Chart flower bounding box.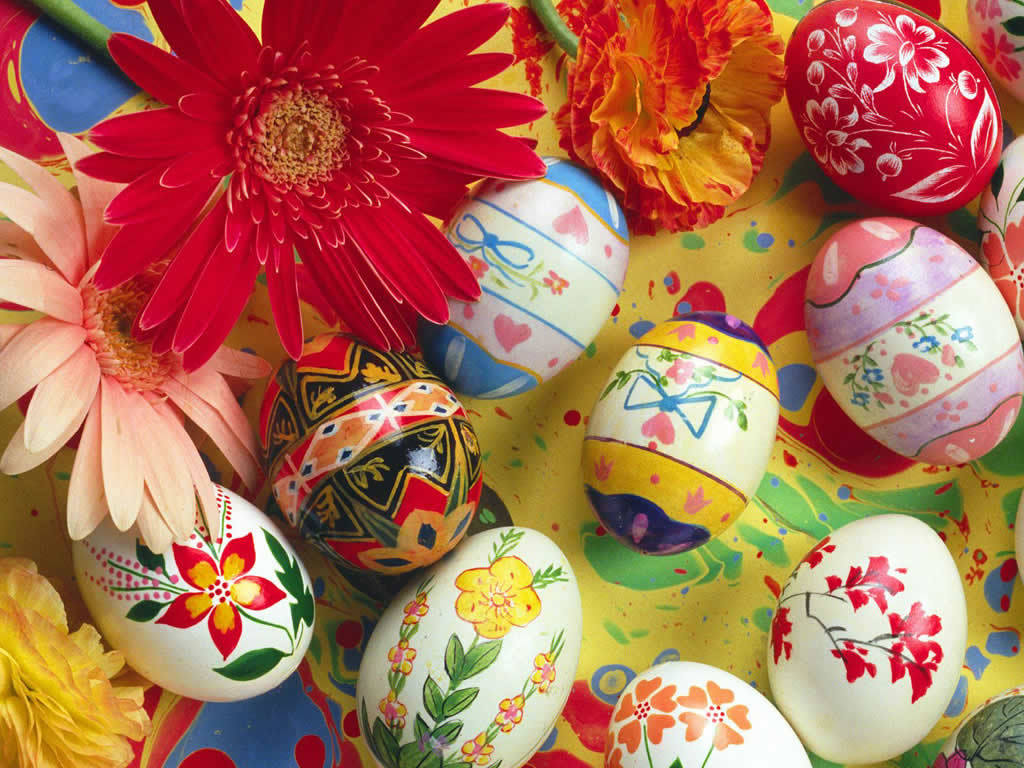
Charted: {"left": 862, "top": 14, "right": 952, "bottom": 94}.
